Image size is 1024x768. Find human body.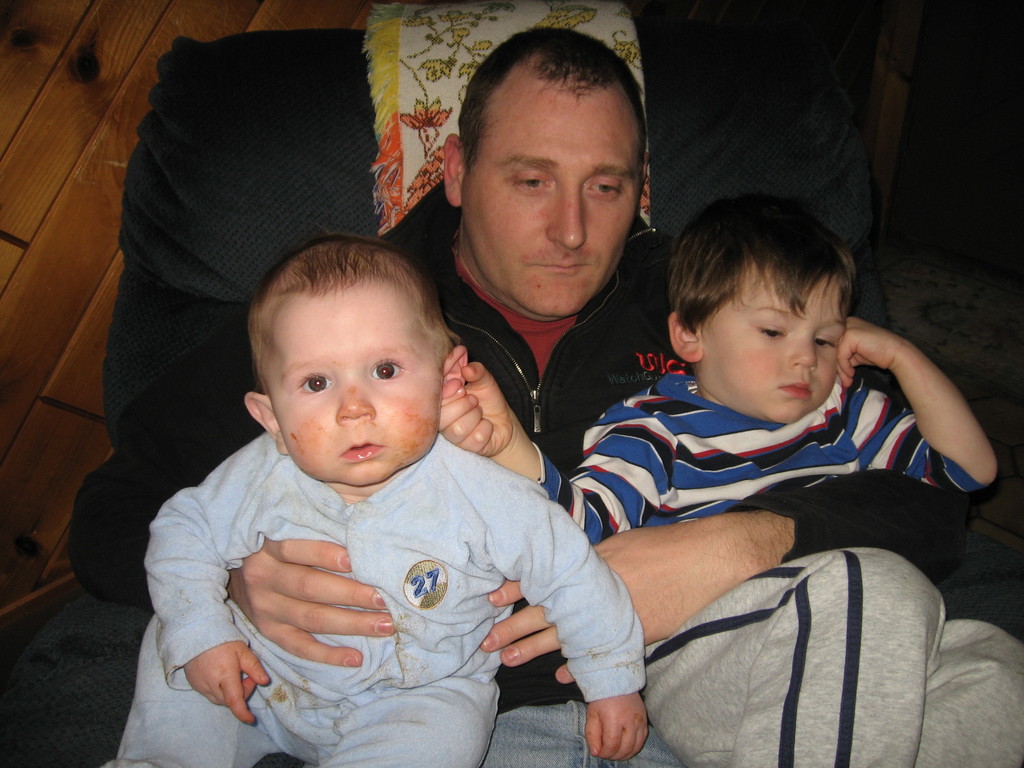
<region>1, 23, 1023, 767</region>.
